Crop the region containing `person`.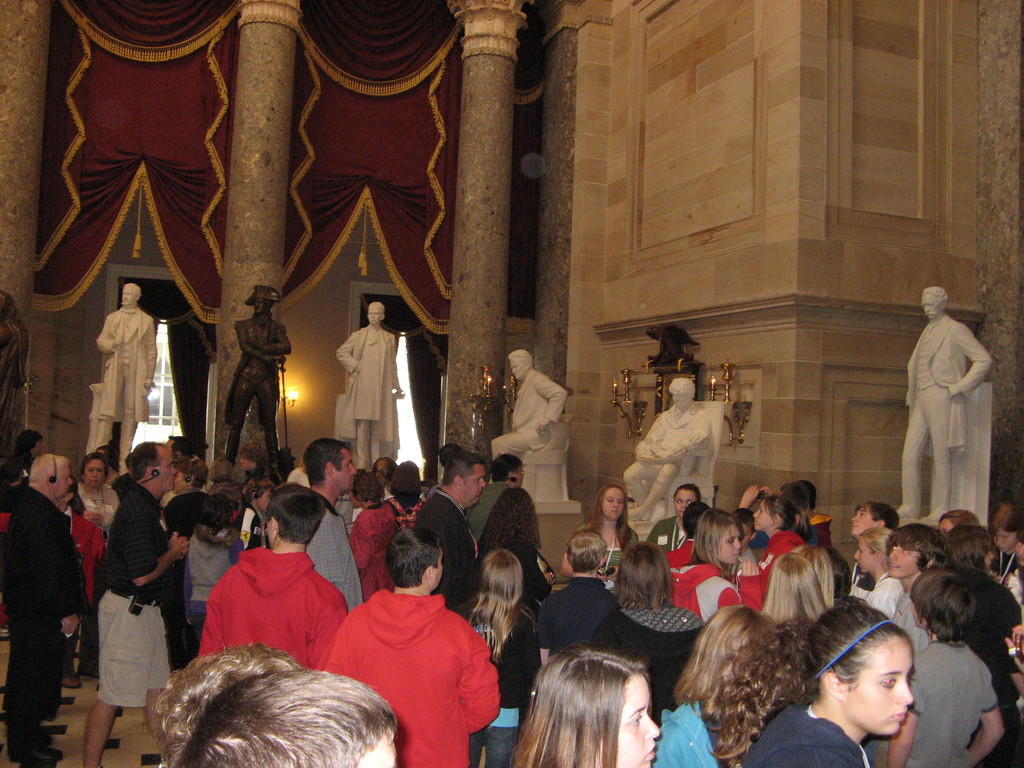
Crop region: [x1=335, y1=299, x2=406, y2=472].
